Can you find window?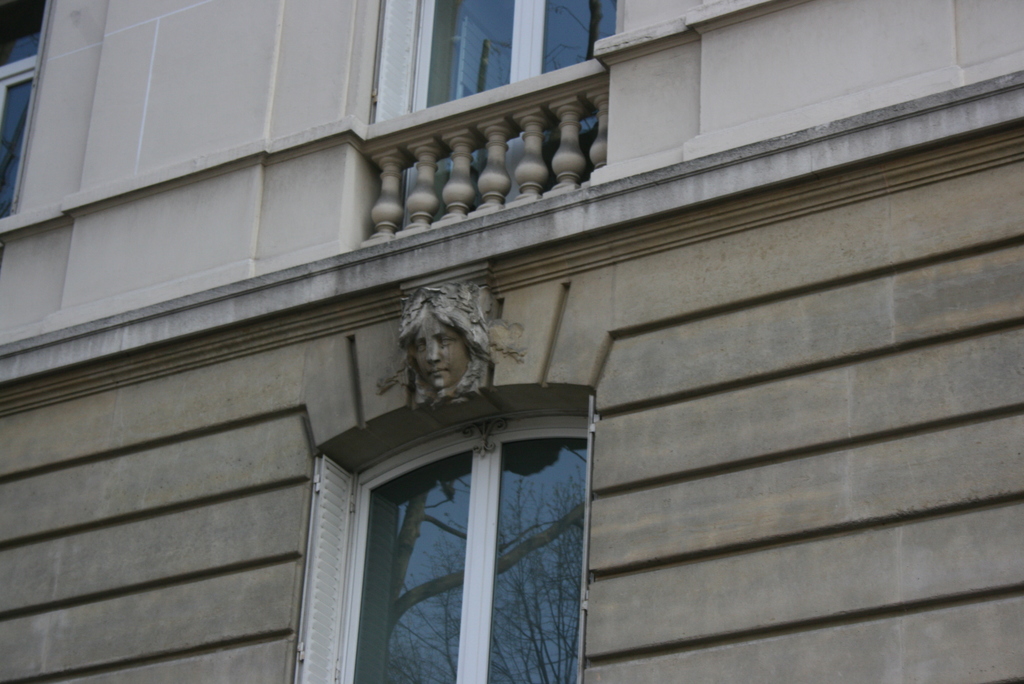
Yes, bounding box: box=[0, 0, 43, 224].
